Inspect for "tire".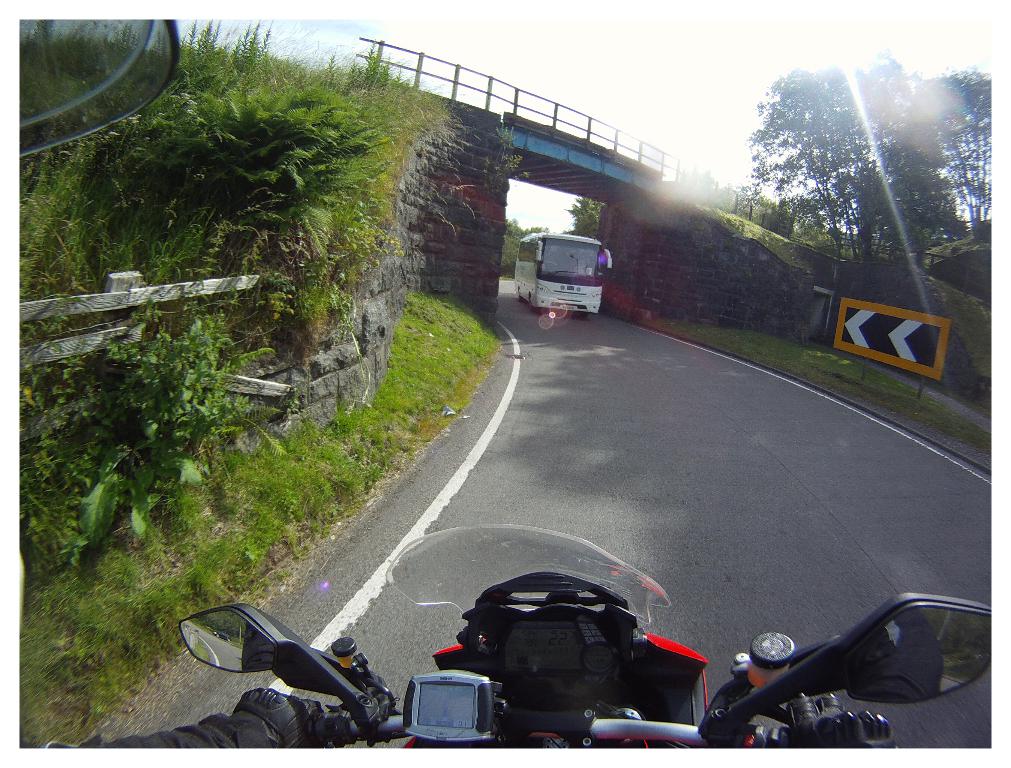
Inspection: box=[516, 296, 524, 305].
